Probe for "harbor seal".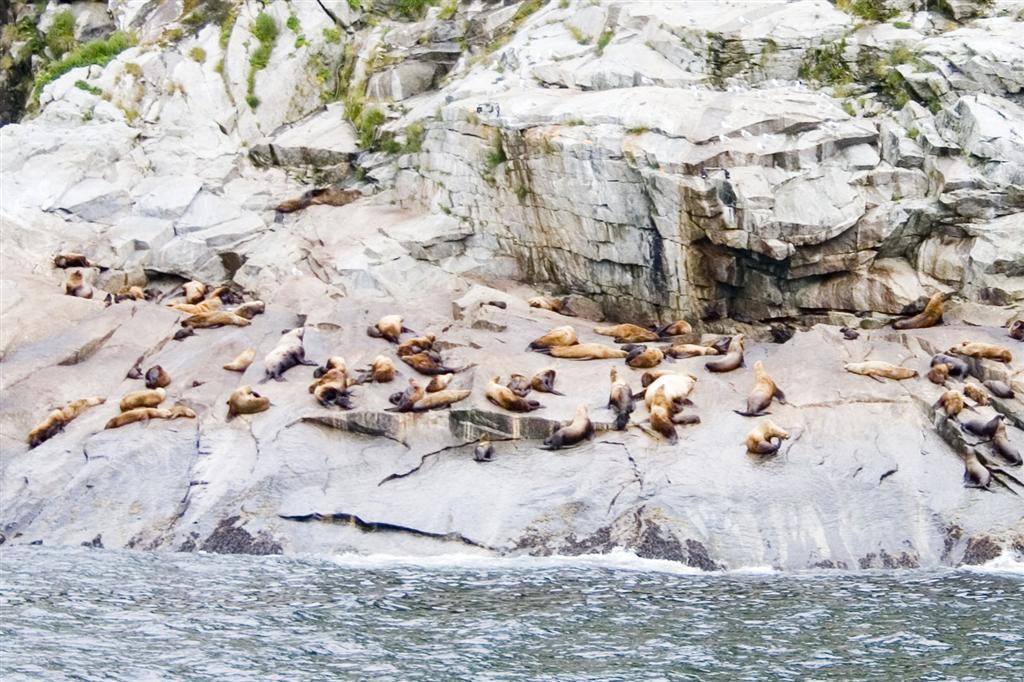
Probe result: [x1=843, y1=358, x2=916, y2=385].
